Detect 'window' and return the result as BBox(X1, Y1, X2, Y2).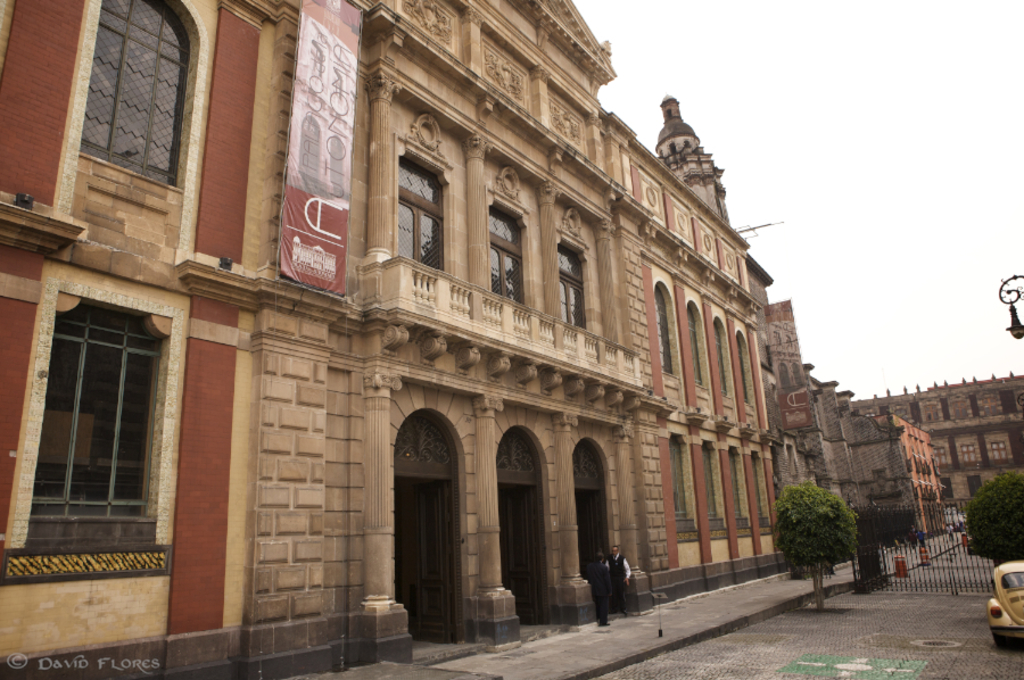
BBox(16, 296, 175, 553).
